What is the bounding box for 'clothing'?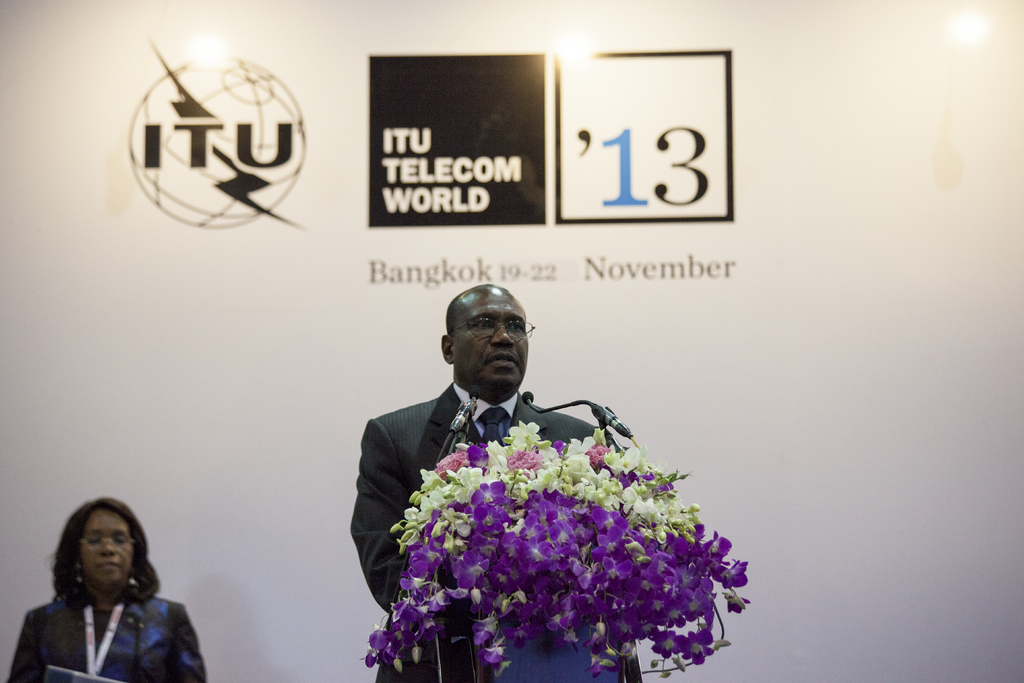
{"x1": 14, "y1": 545, "x2": 203, "y2": 682}.
